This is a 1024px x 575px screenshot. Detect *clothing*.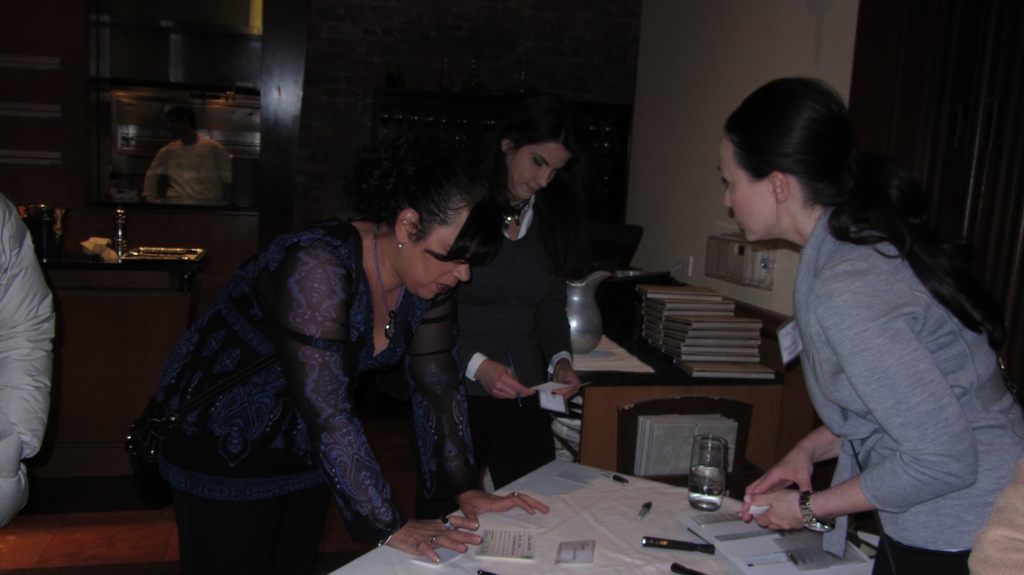
(left=140, top=135, right=234, bottom=206).
